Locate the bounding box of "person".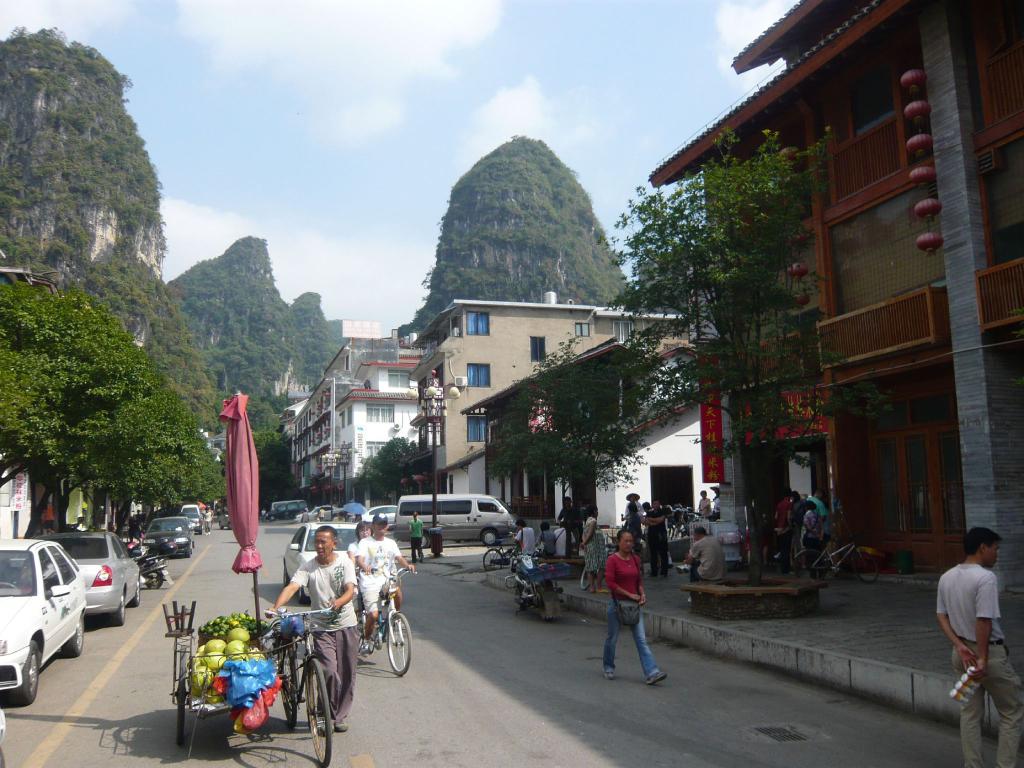
Bounding box: (267, 525, 355, 738).
